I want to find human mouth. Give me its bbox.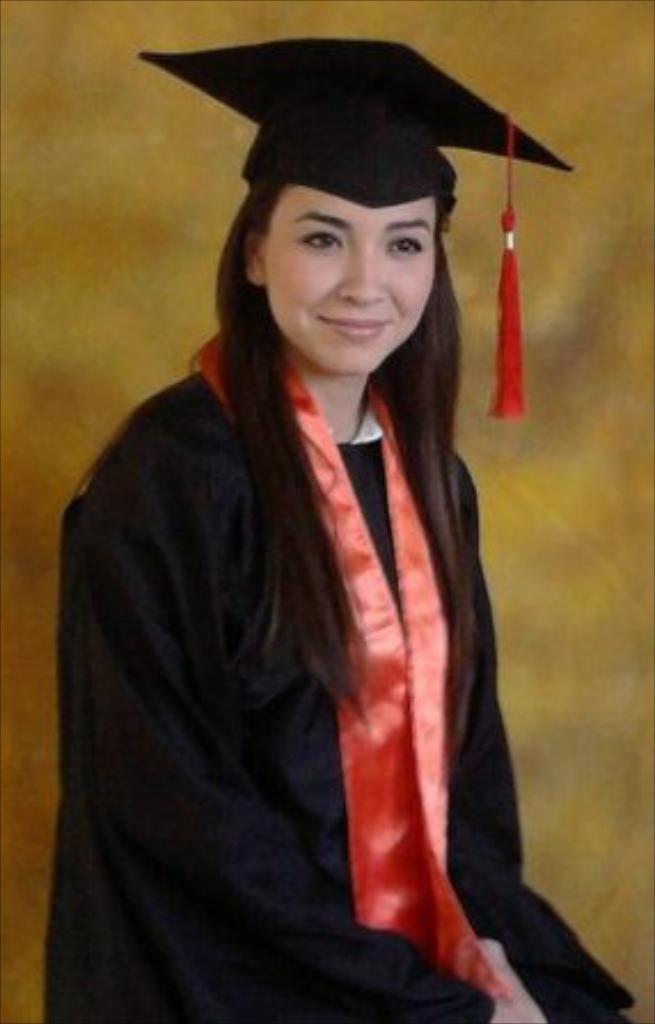
311:314:398:341.
